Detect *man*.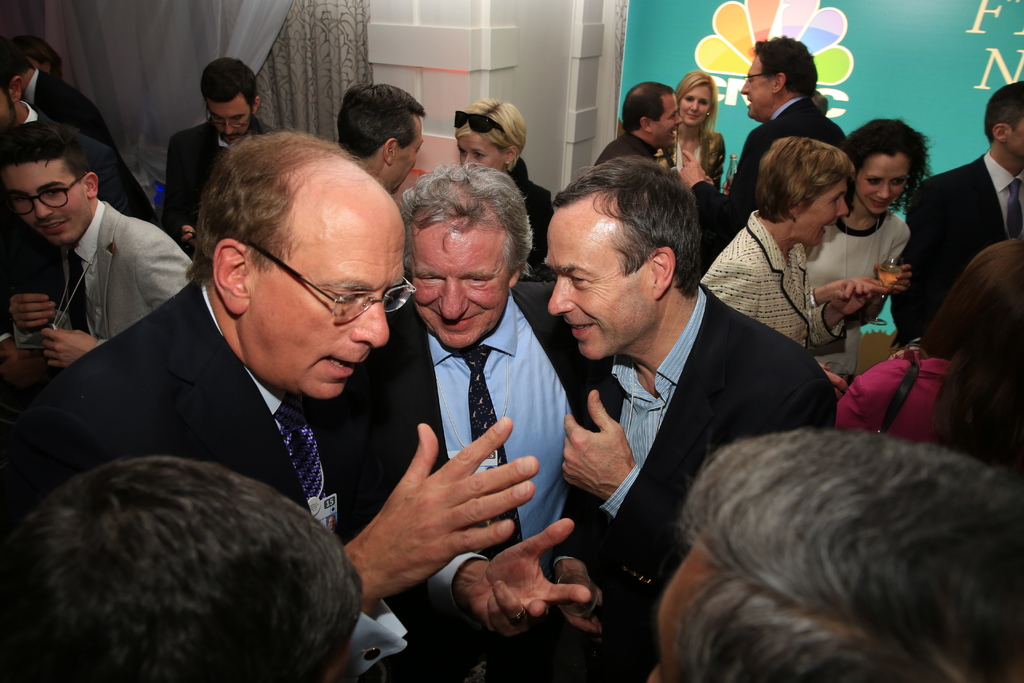
Detected at 511,167,835,612.
